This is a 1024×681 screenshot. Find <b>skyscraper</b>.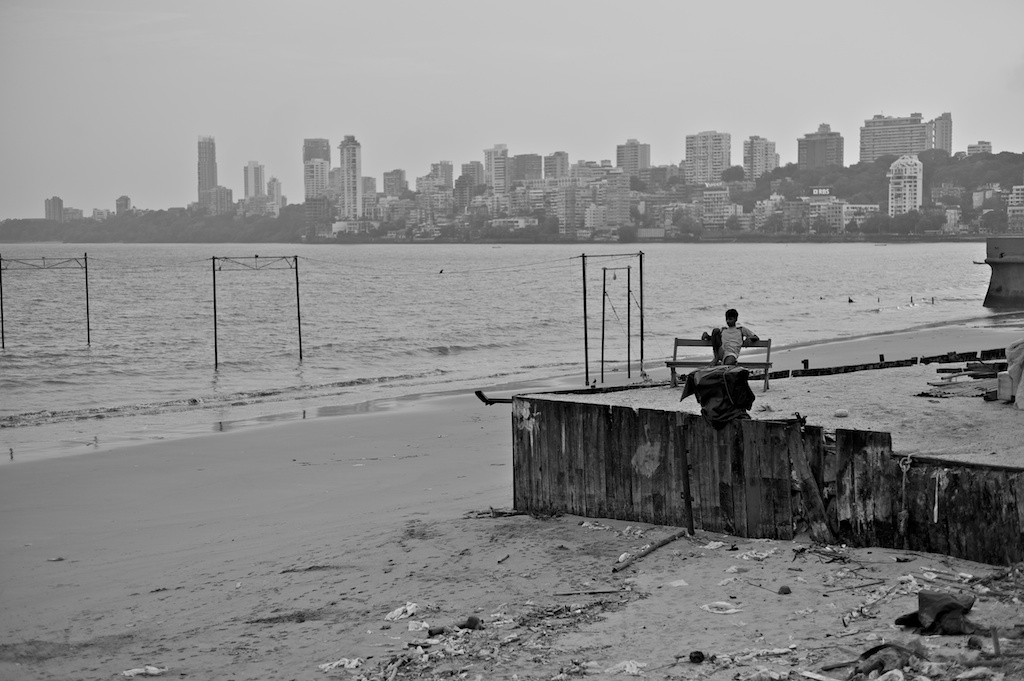
Bounding box: [left=608, top=139, right=653, bottom=181].
